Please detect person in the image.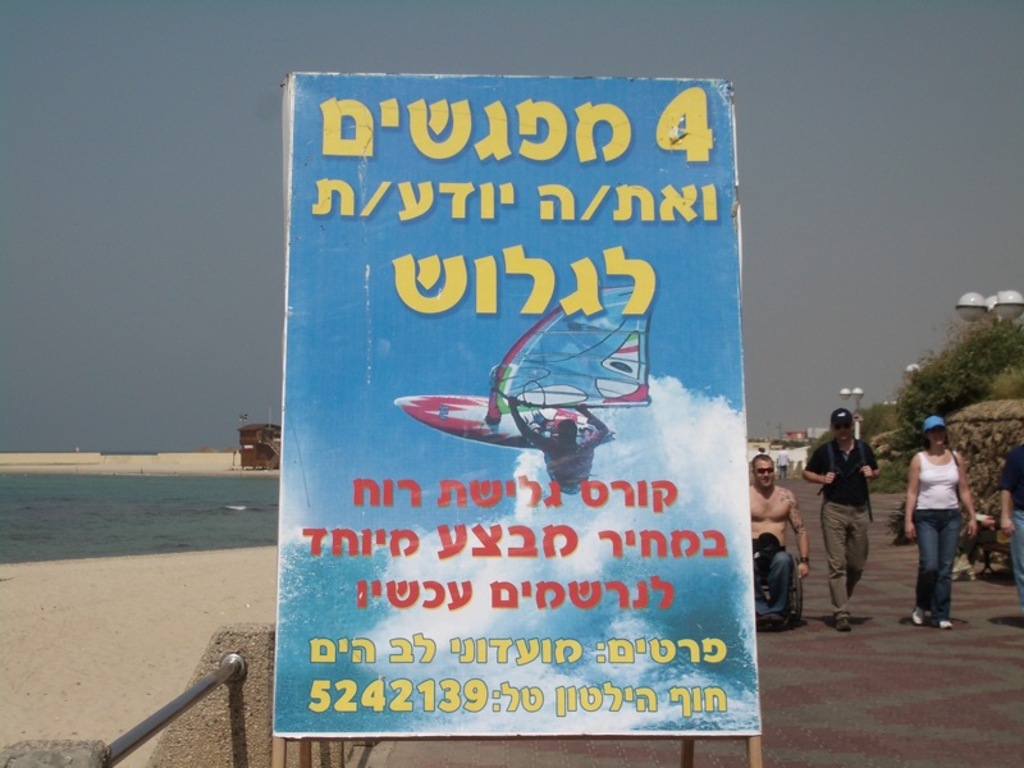
[988, 434, 1023, 608].
